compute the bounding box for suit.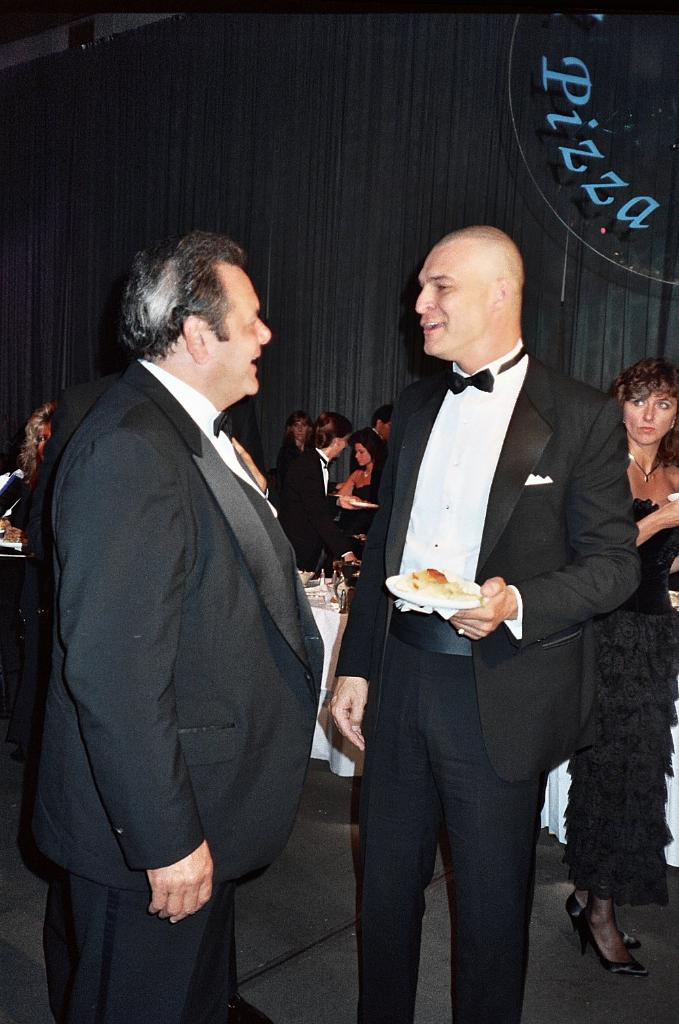
region(20, 352, 327, 1023).
